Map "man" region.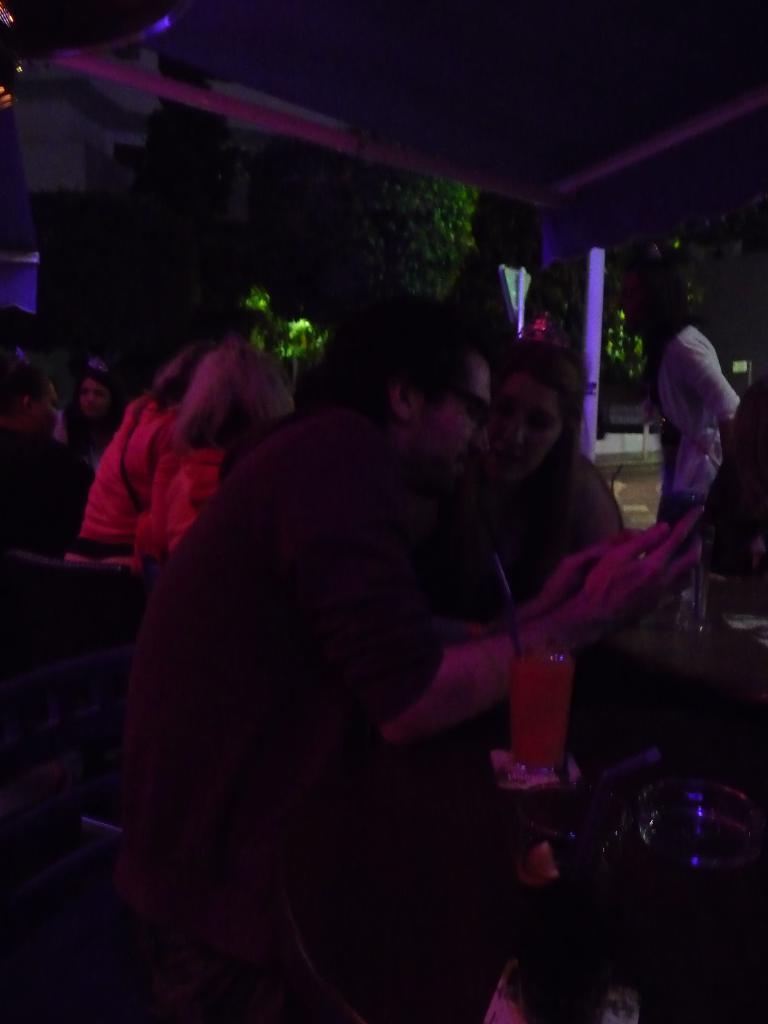
Mapped to box(449, 193, 558, 374).
